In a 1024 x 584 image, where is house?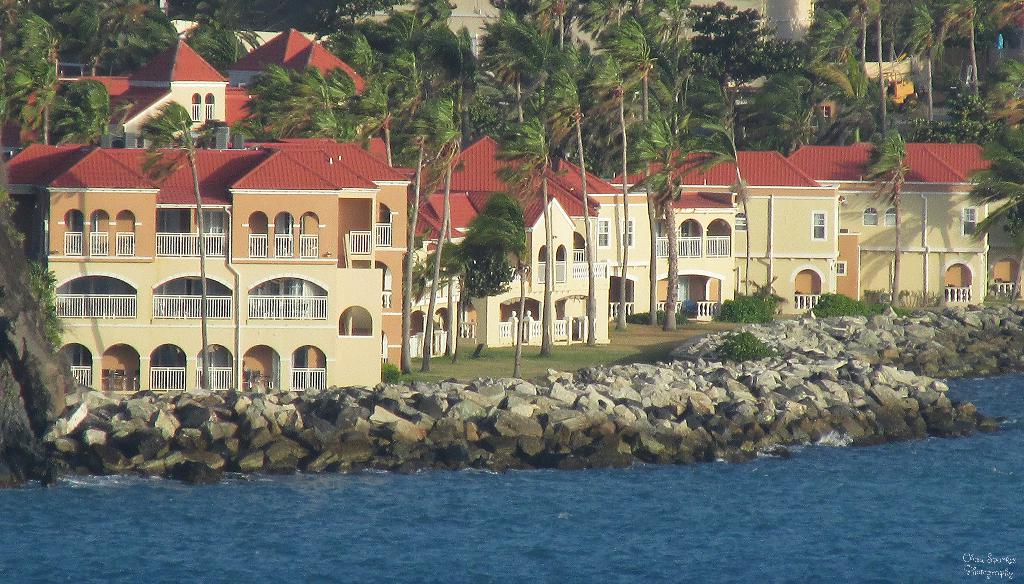
[728, 70, 770, 107].
